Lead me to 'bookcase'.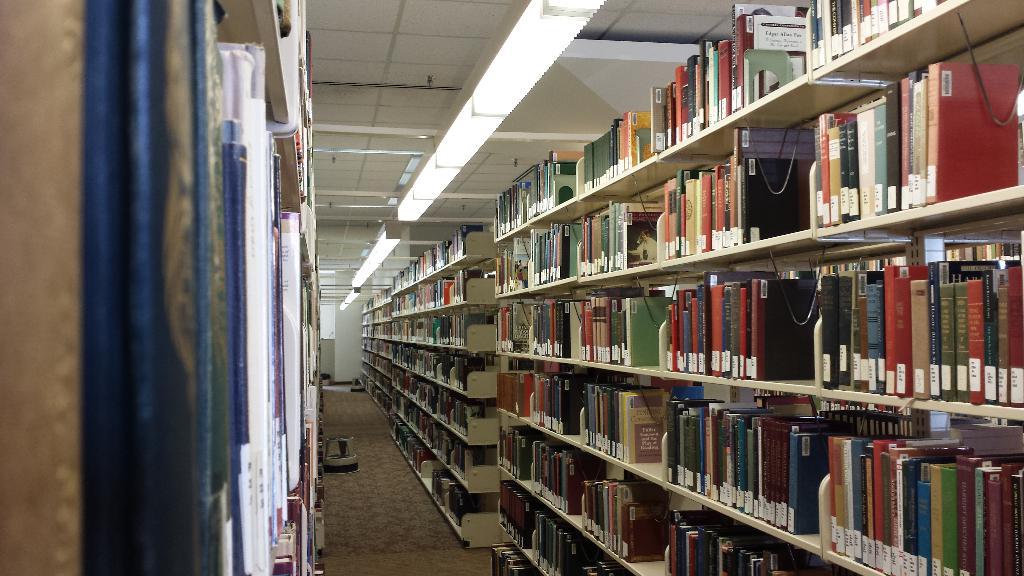
Lead to select_region(0, 0, 326, 575).
